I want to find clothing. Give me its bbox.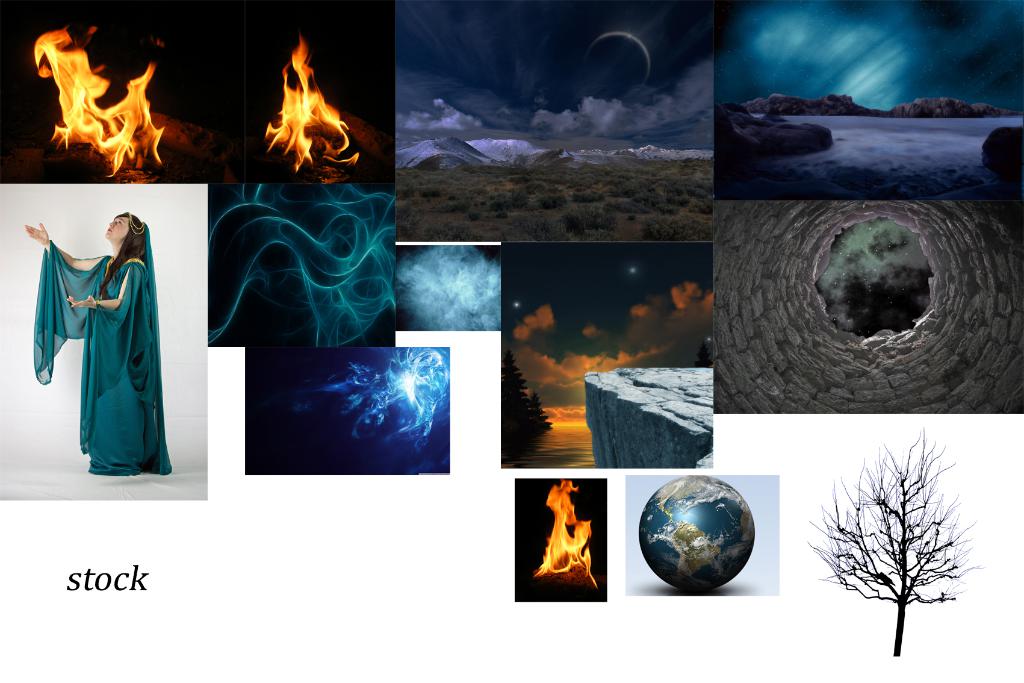
BBox(37, 206, 161, 476).
